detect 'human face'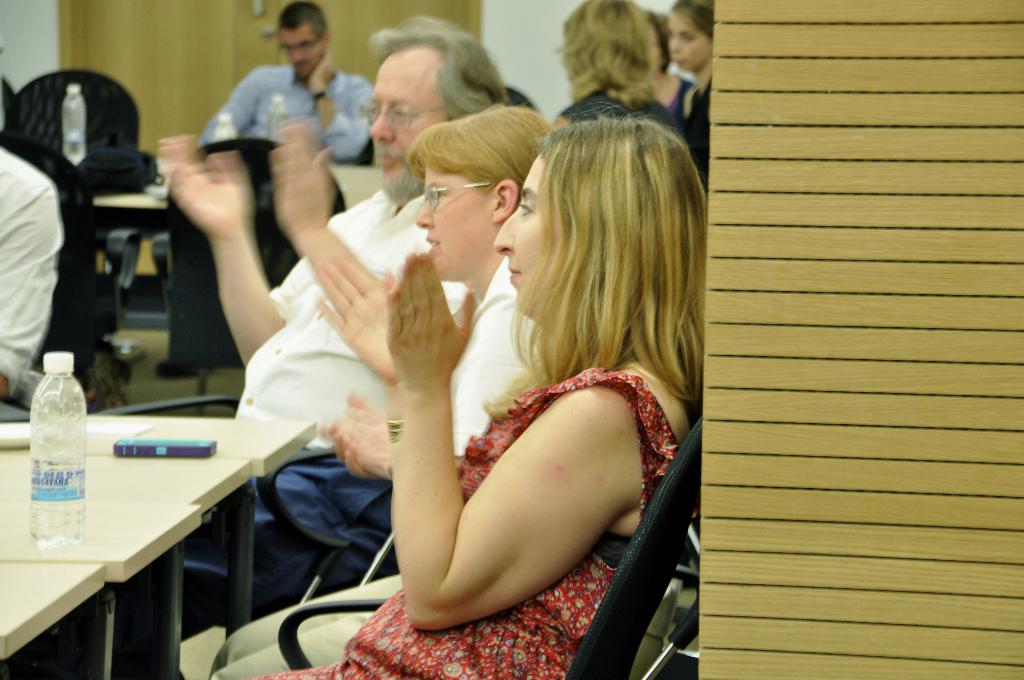
<box>493,152,549,320</box>
